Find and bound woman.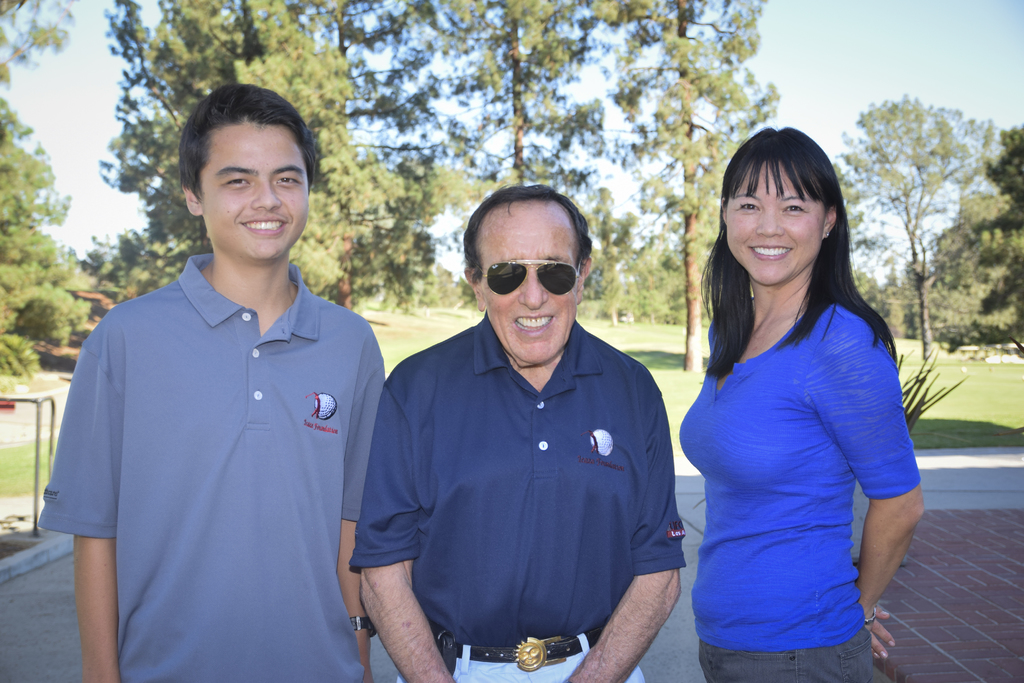
Bound: pyautogui.locateOnScreen(680, 123, 927, 682).
